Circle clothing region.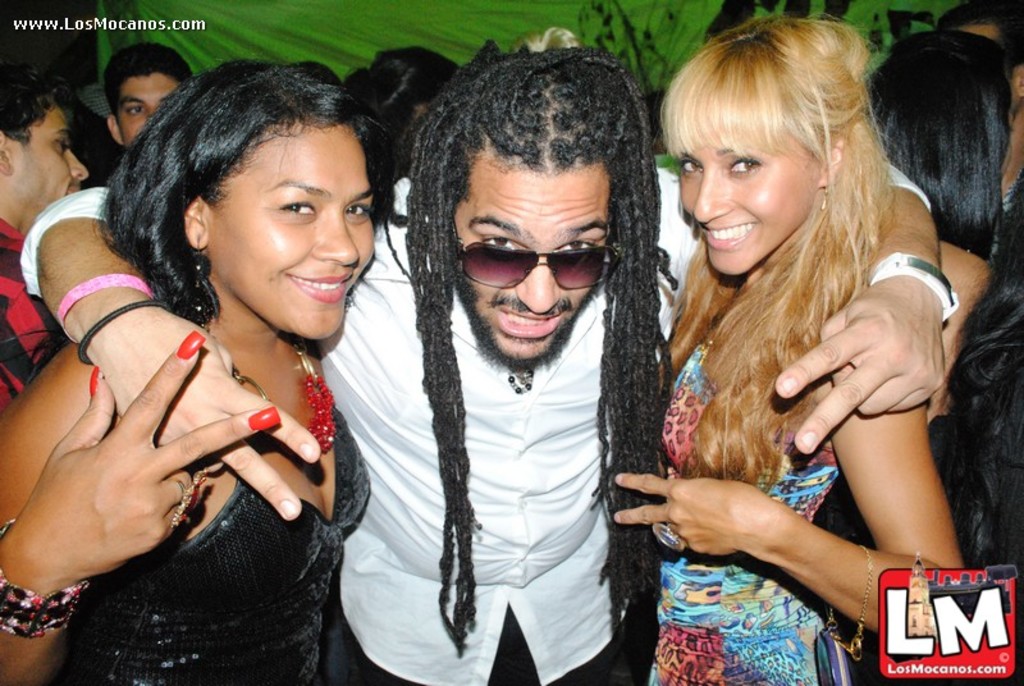
Region: 51:338:369:685.
